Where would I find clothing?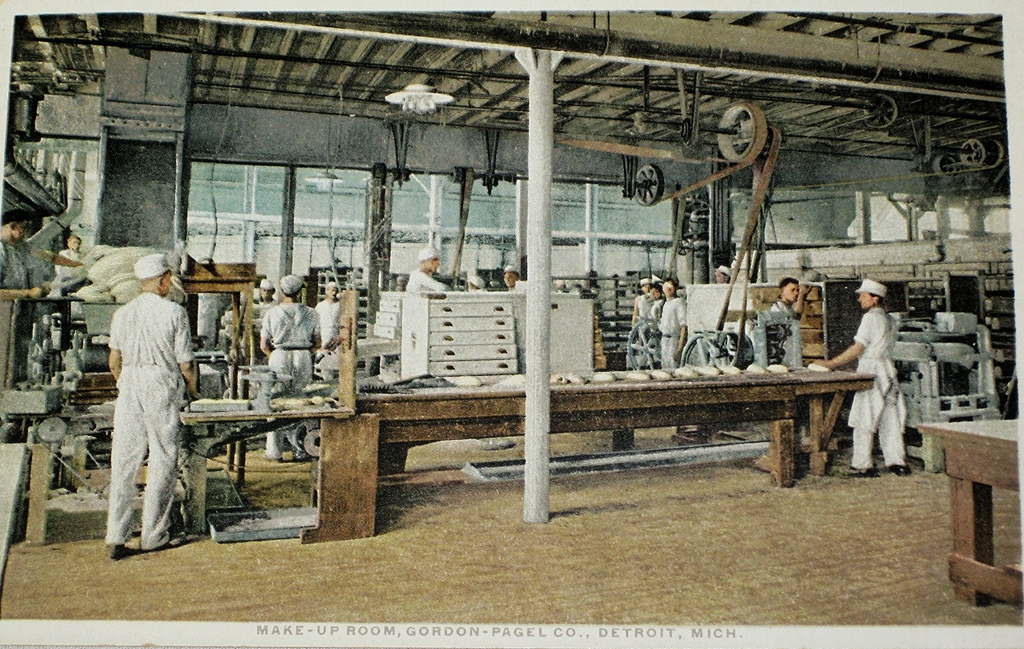
At [403, 267, 446, 296].
